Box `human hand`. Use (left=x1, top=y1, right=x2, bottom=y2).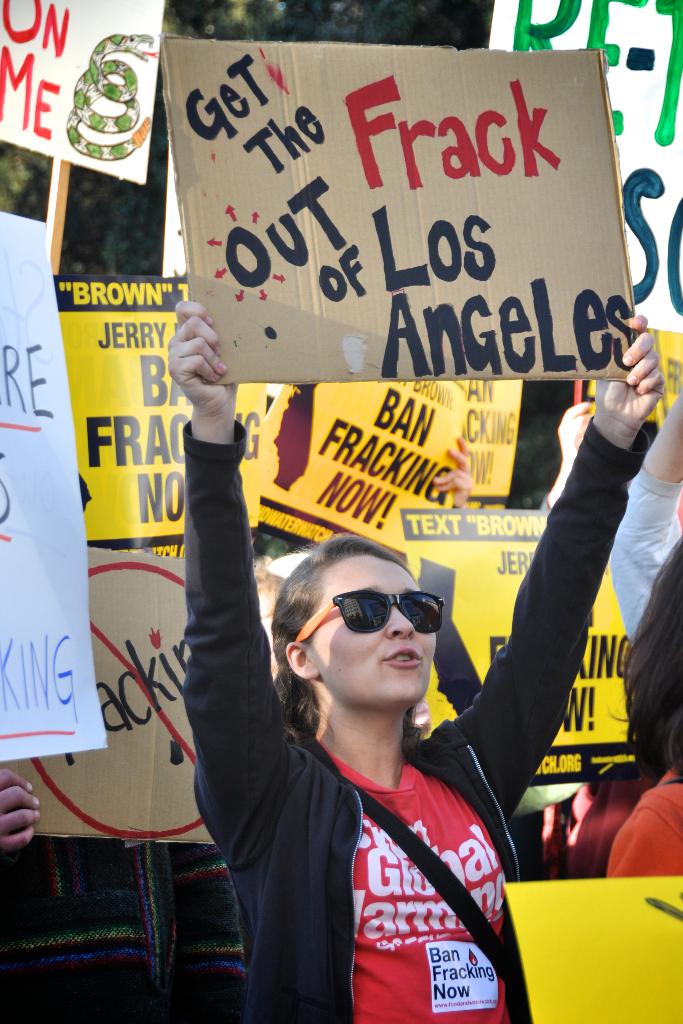
(left=432, top=429, right=473, bottom=510).
